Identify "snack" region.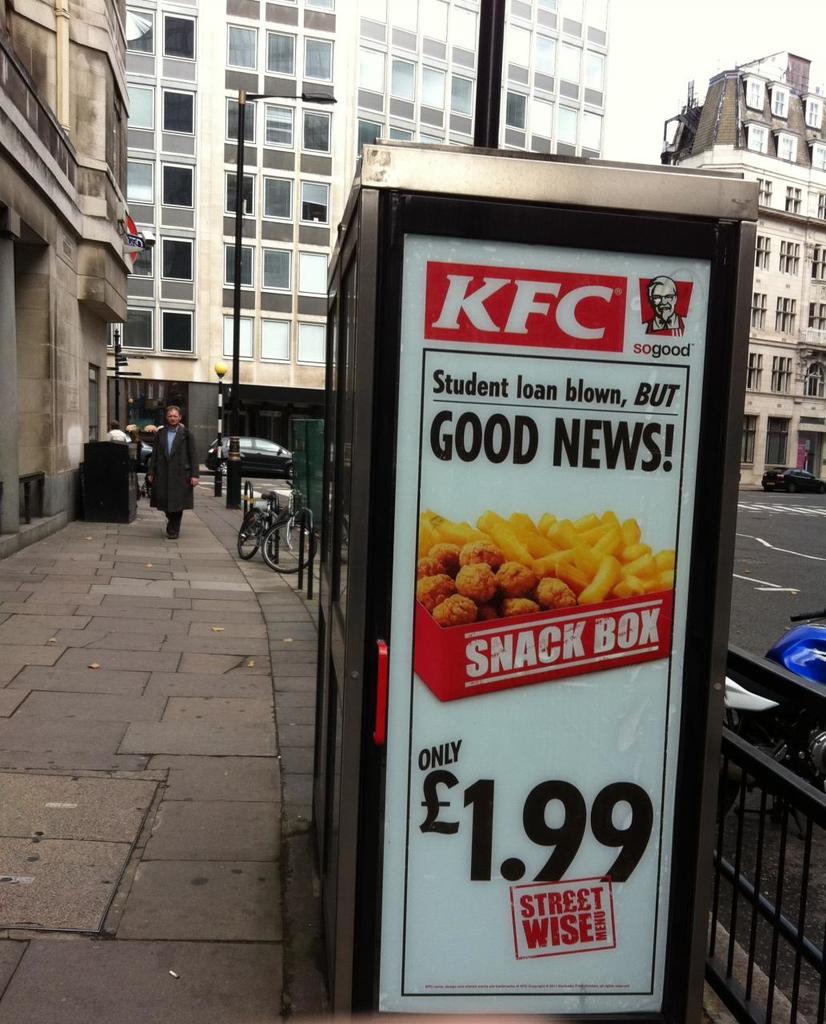
Region: x1=420 y1=506 x2=676 y2=633.
